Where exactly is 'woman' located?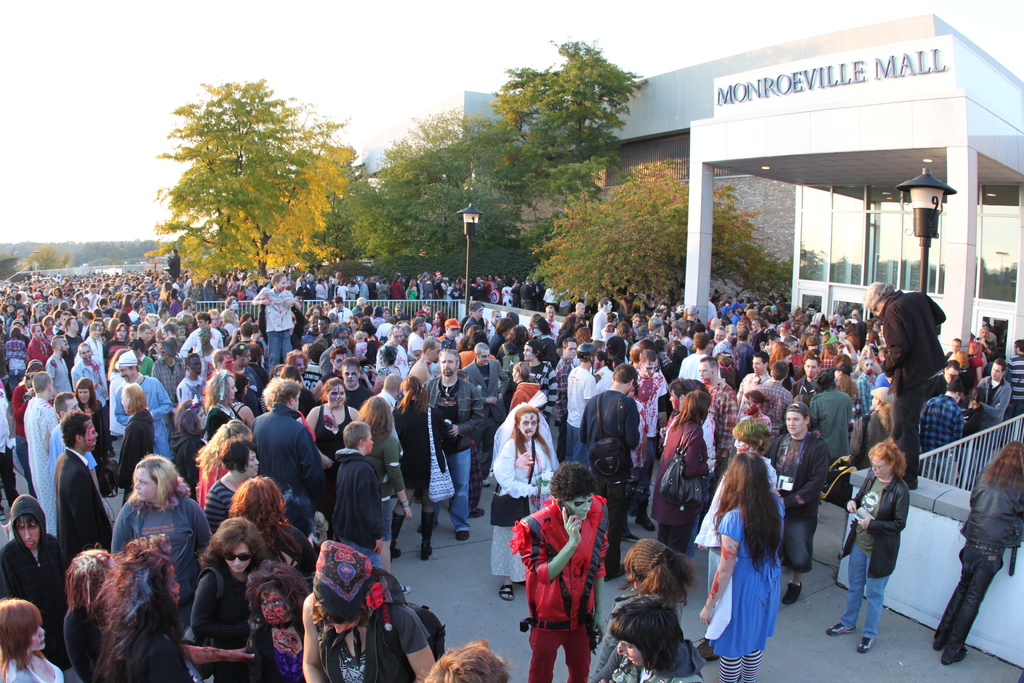
Its bounding box is <box>11,360,42,497</box>.
